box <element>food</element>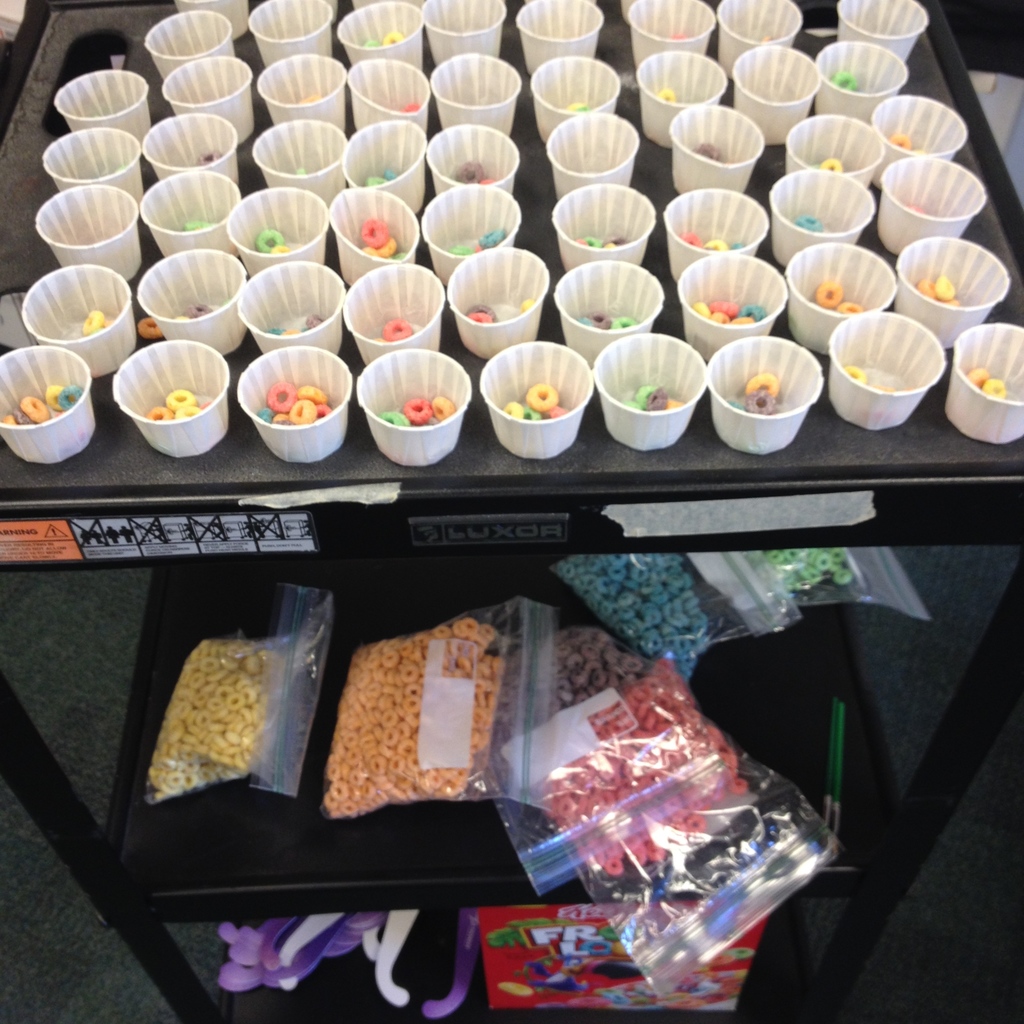
377:230:396:255
